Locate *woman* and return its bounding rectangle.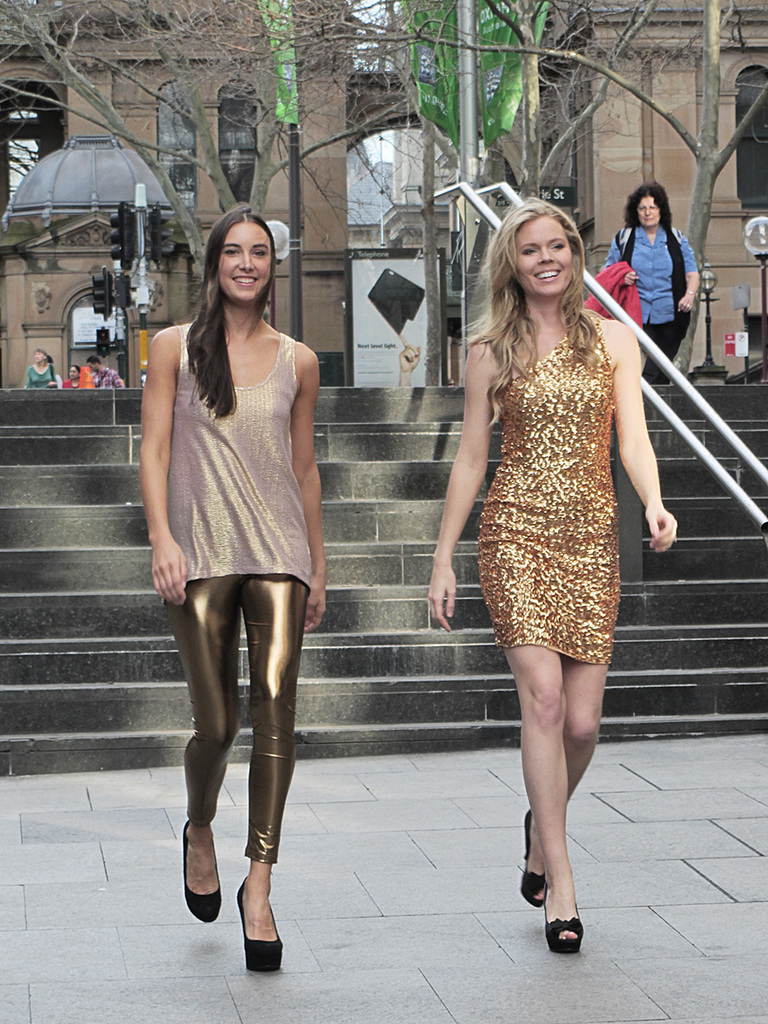
610/183/704/369.
